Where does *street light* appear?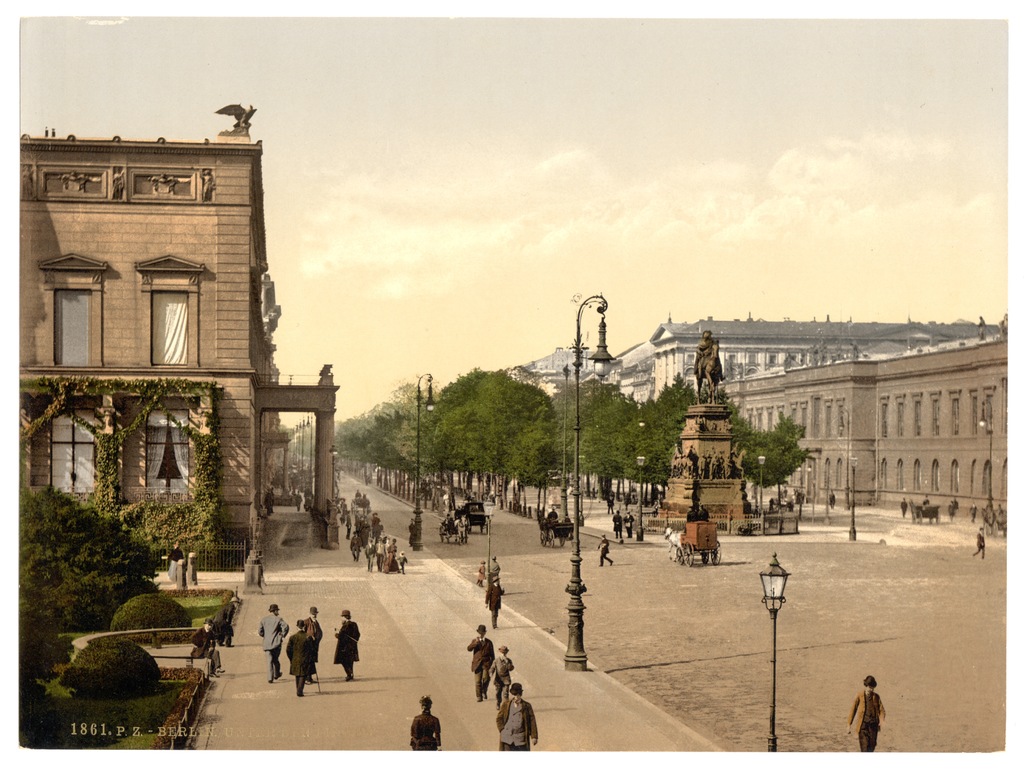
Appears at pyautogui.locateOnScreen(573, 290, 619, 669).
